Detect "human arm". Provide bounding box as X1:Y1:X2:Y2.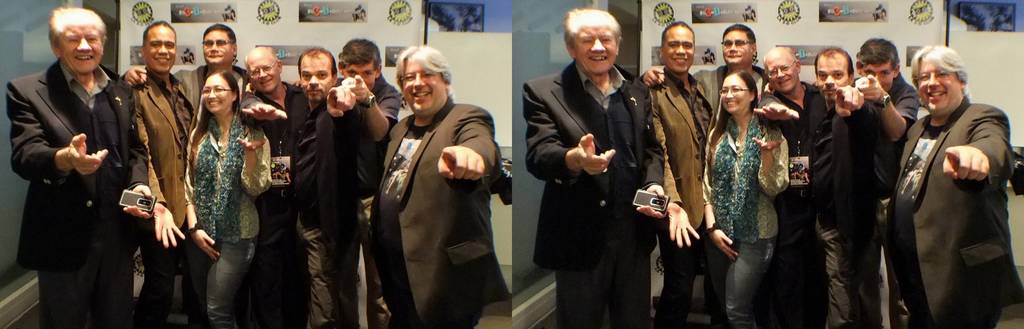
441:98:502:181.
